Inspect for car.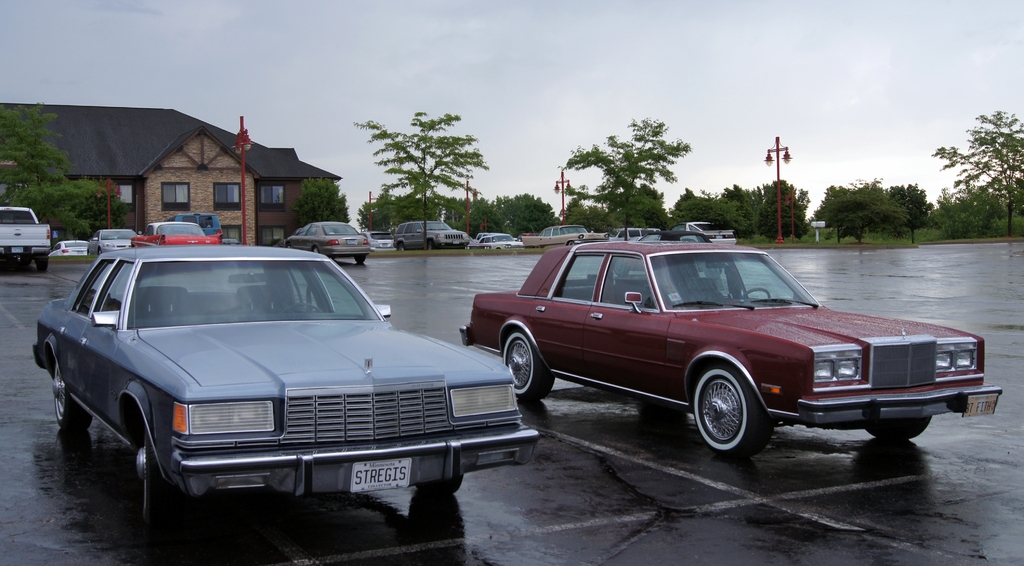
Inspection: [left=131, top=221, right=221, bottom=245].
